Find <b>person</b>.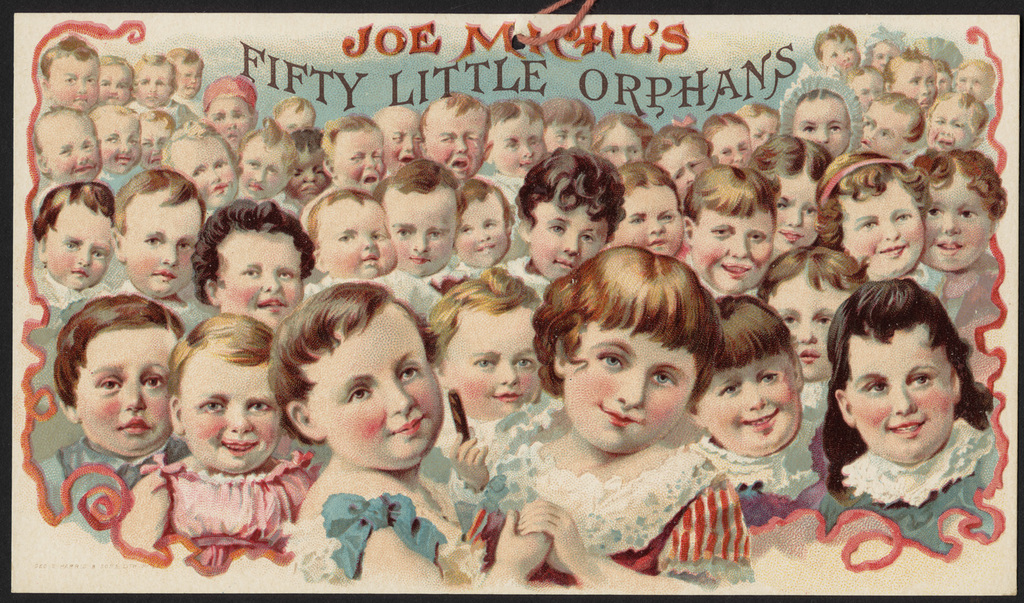
(x1=370, y1=101, x2=423, y2=176).
